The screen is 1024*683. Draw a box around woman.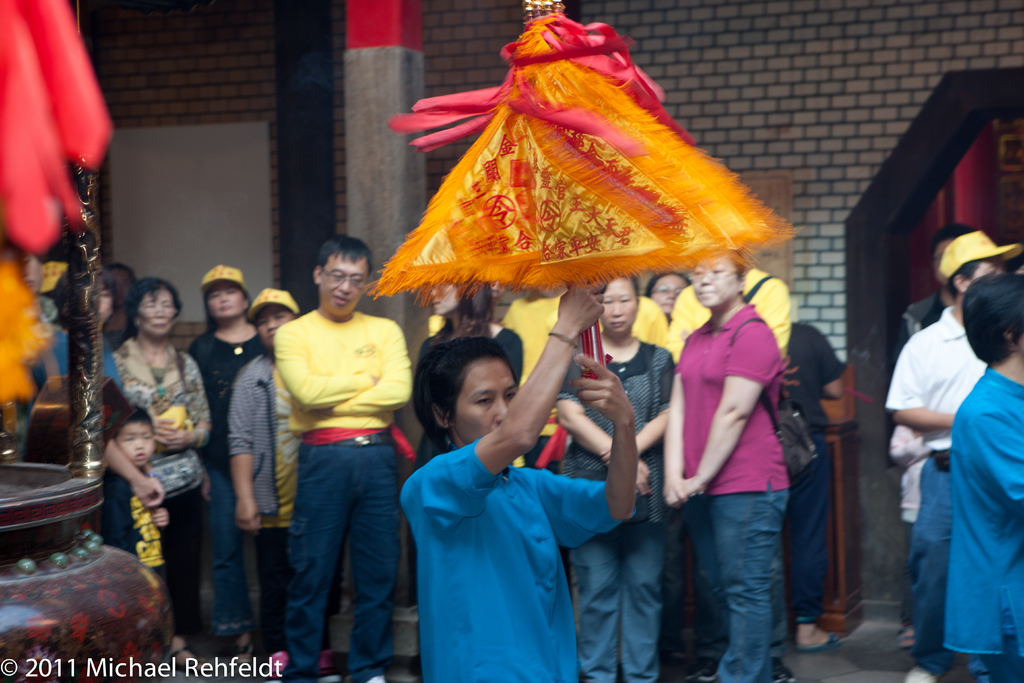
bbox=[645, 273, 690, 318].
